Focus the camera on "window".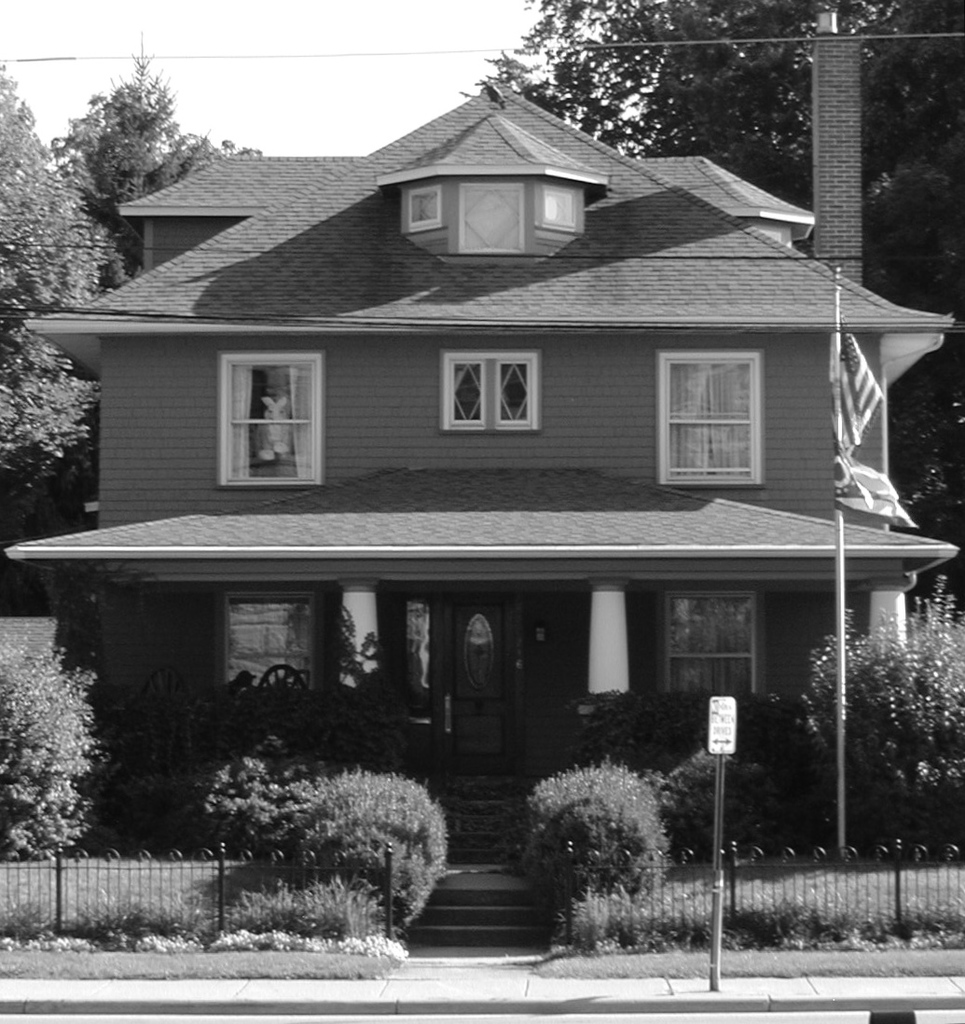
Focus region: box=[400, 172, 448, 233].
